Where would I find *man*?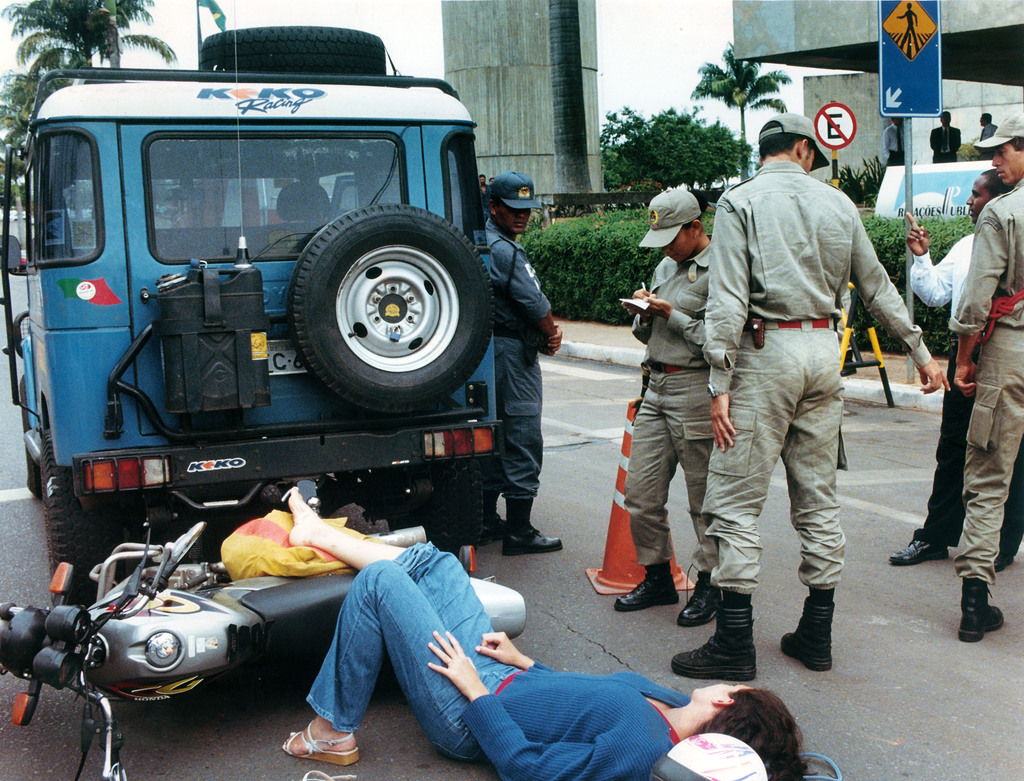
At box(878, 117, 905, 168).
